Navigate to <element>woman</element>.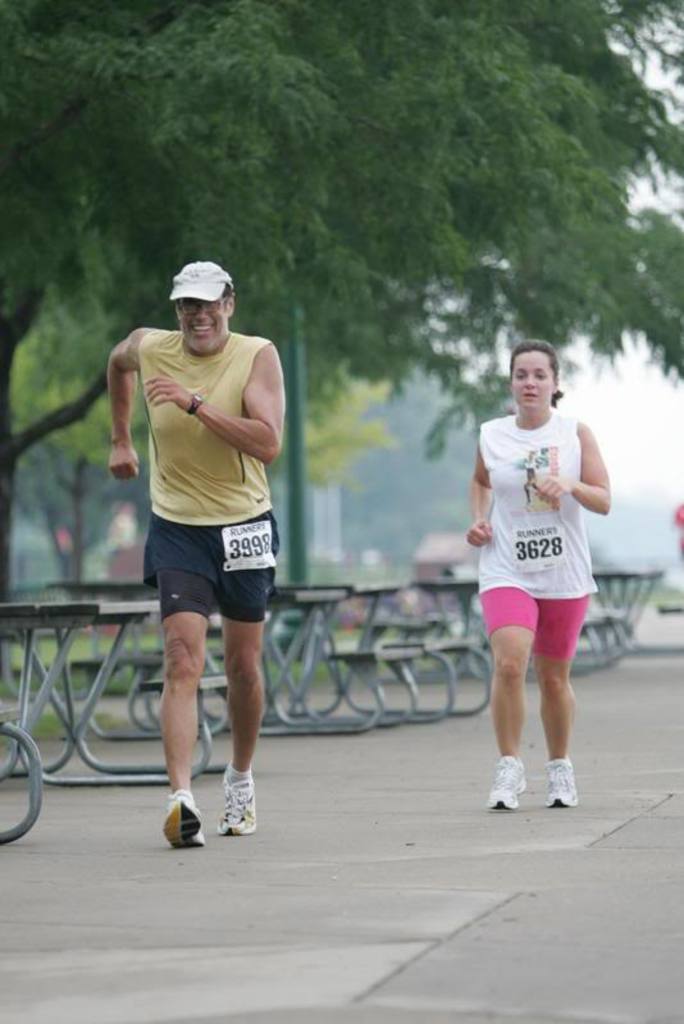
Navigation target: bbox(448, 360, 630, 797).
